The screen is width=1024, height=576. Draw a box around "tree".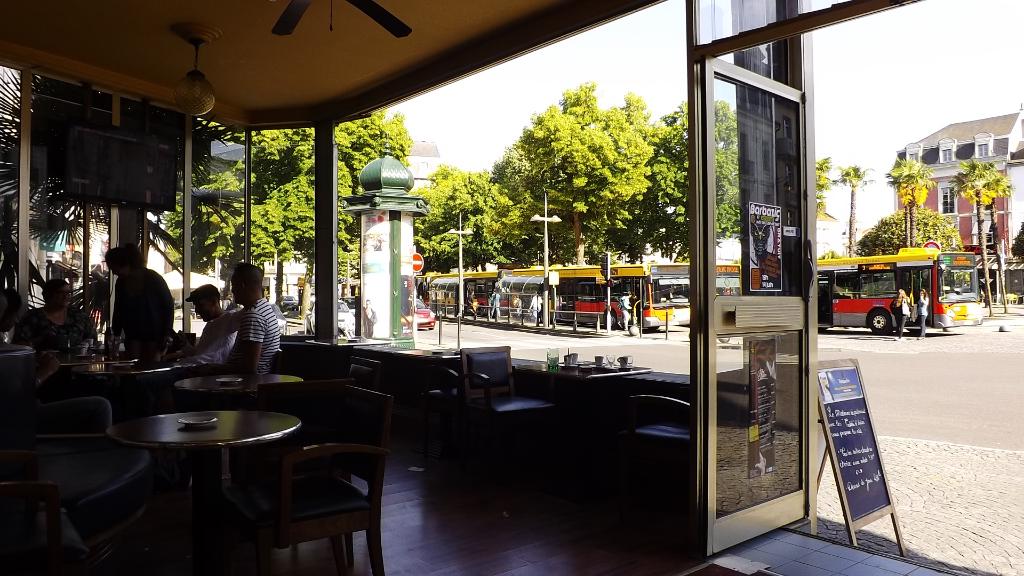
x1=881 y1=154 x2=929 y2=247.
